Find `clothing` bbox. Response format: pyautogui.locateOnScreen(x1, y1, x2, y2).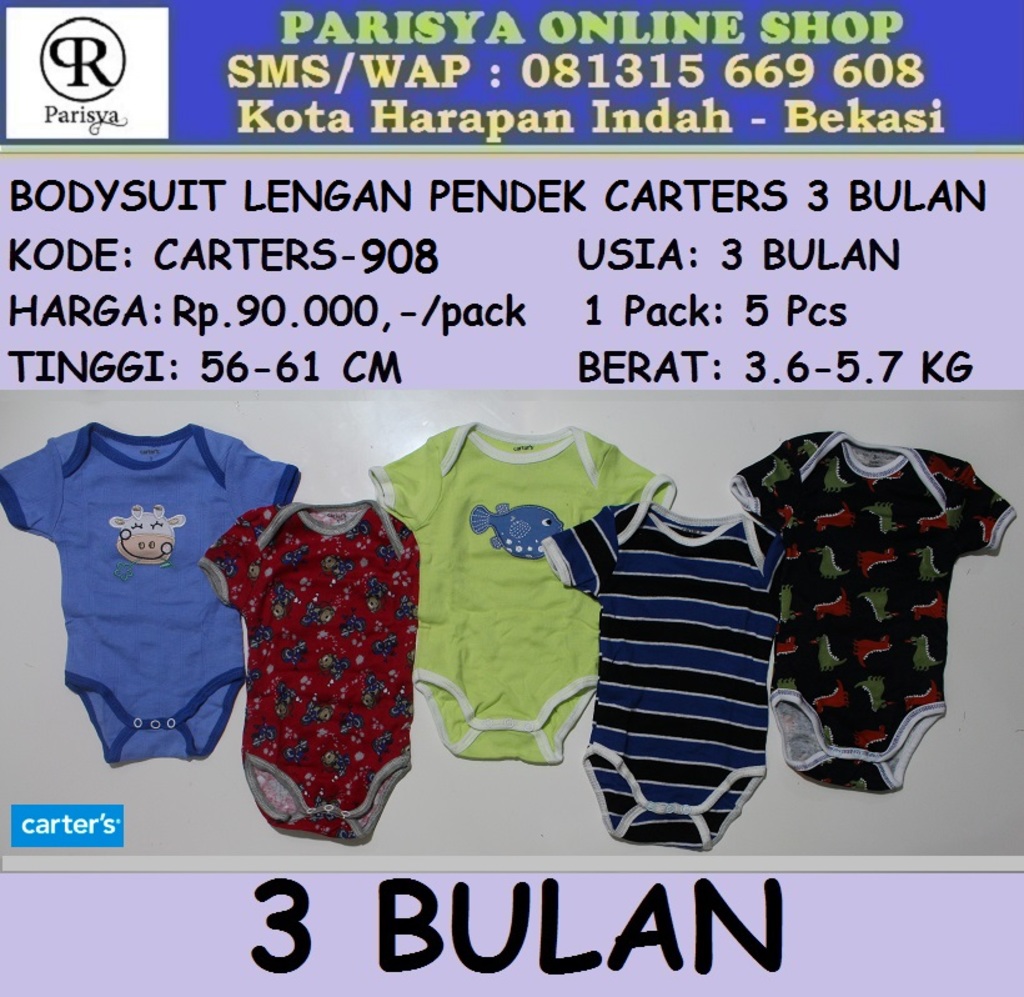
pyautogui.locateOnScreen(0, 425, 298, 767).
